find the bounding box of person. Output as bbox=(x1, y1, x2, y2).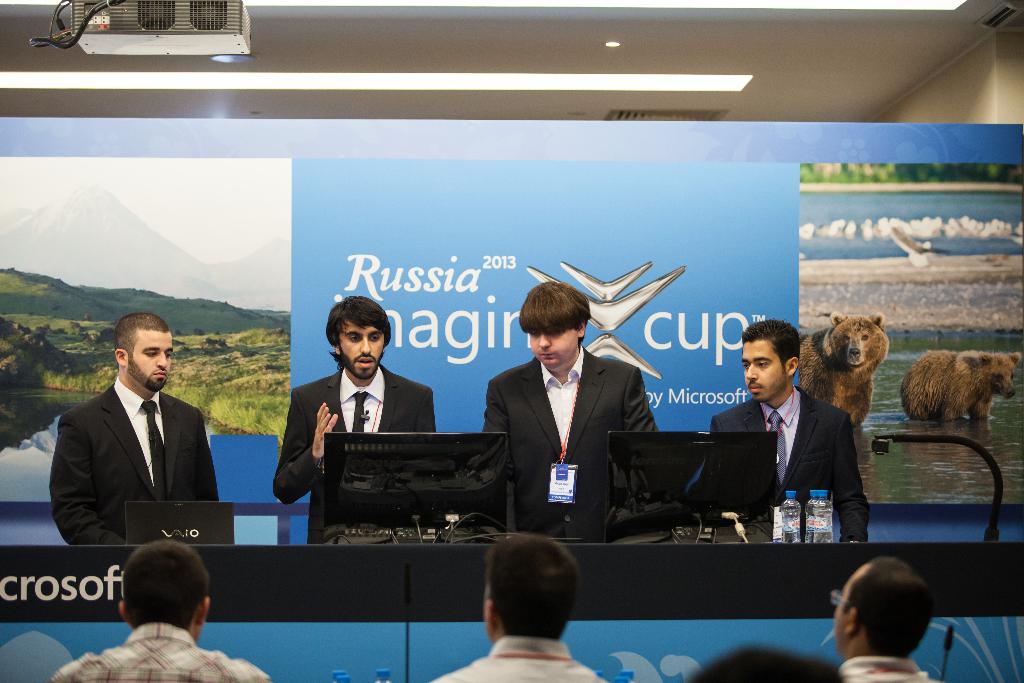
bbox=(682, 646, 849, 682).
